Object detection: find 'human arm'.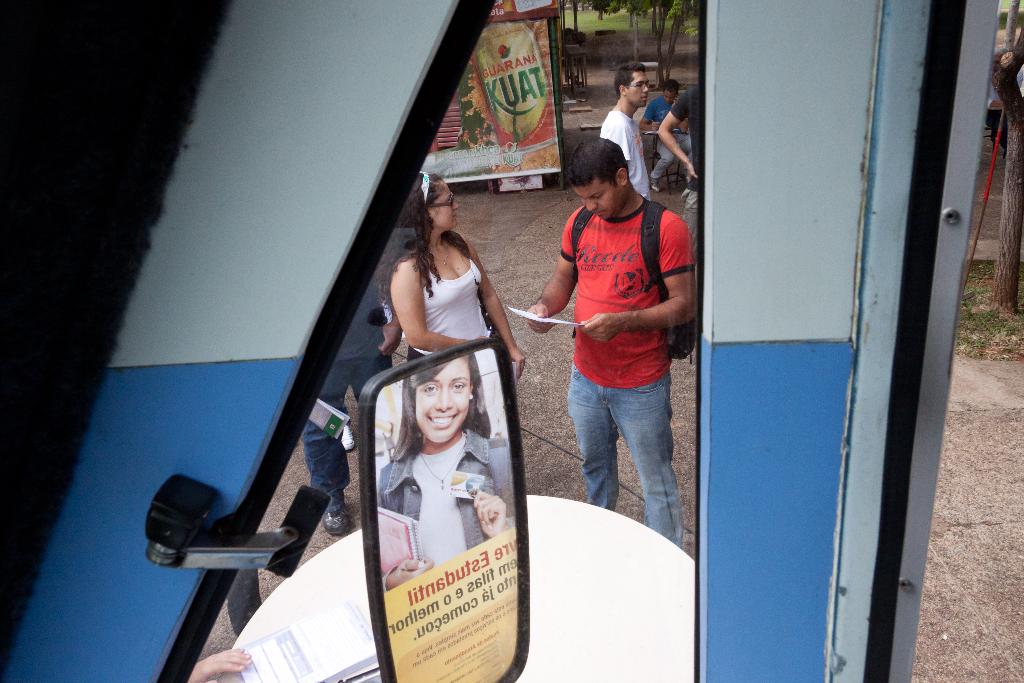
region(662, 81, 693, 185).
